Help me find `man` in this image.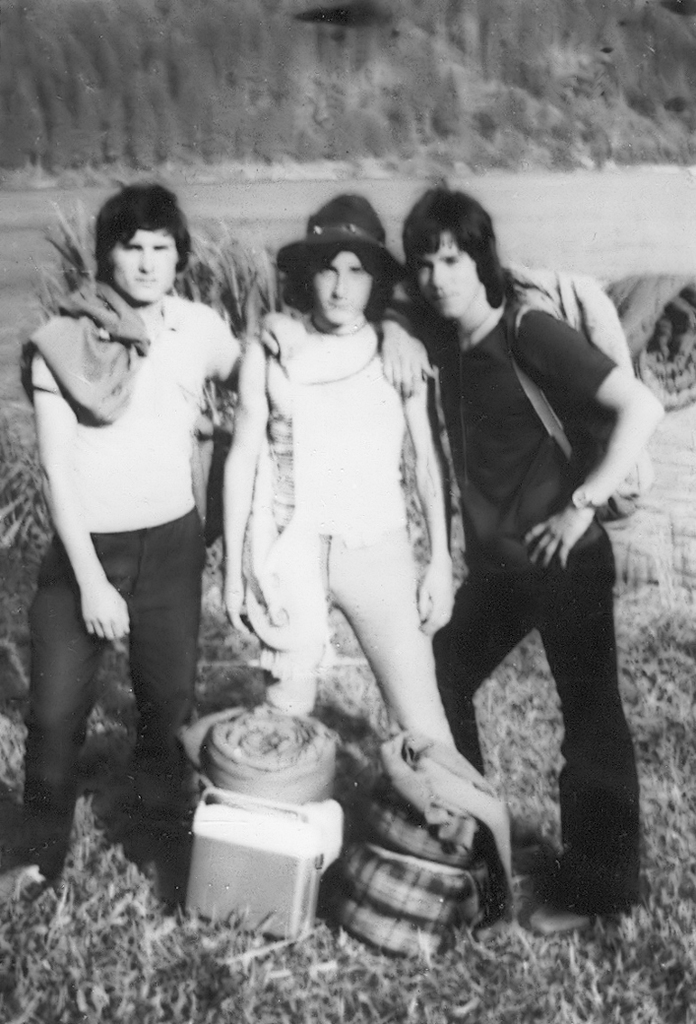
Found it: [360, 187, 649, 928].
